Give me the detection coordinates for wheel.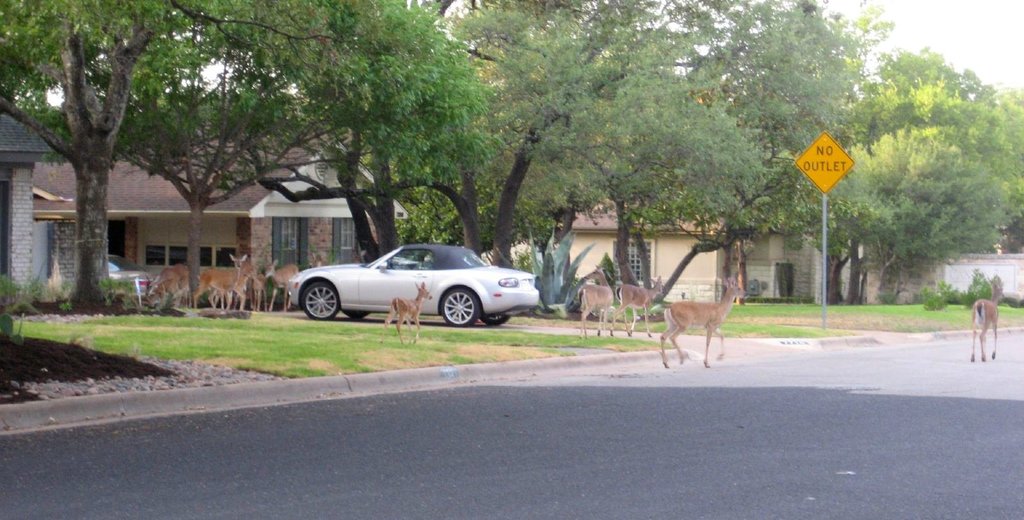
[444,289,479,325].
